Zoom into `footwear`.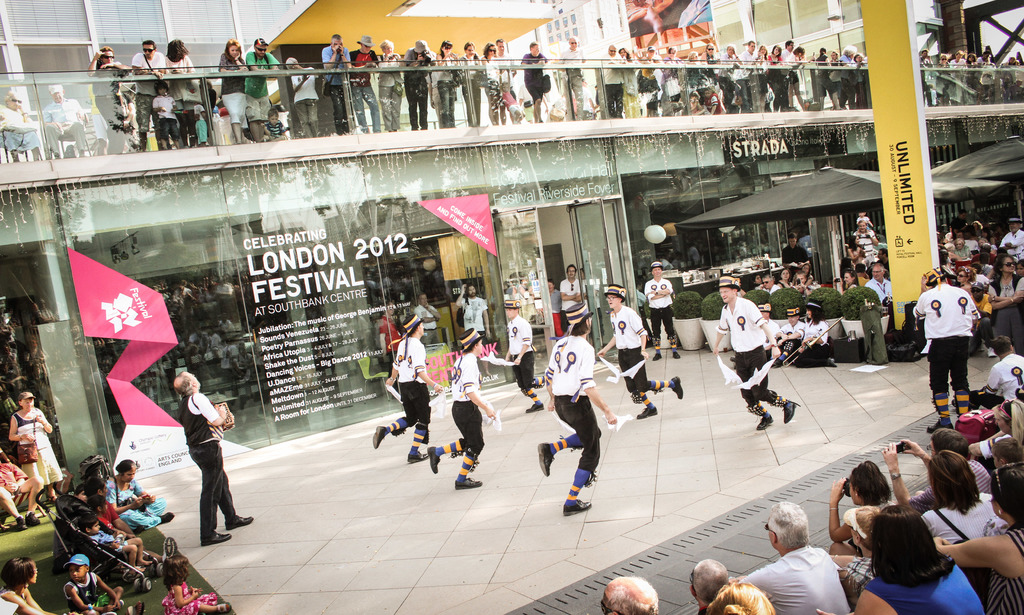
Zoom target: bbox(925, 419, 948, 433).
